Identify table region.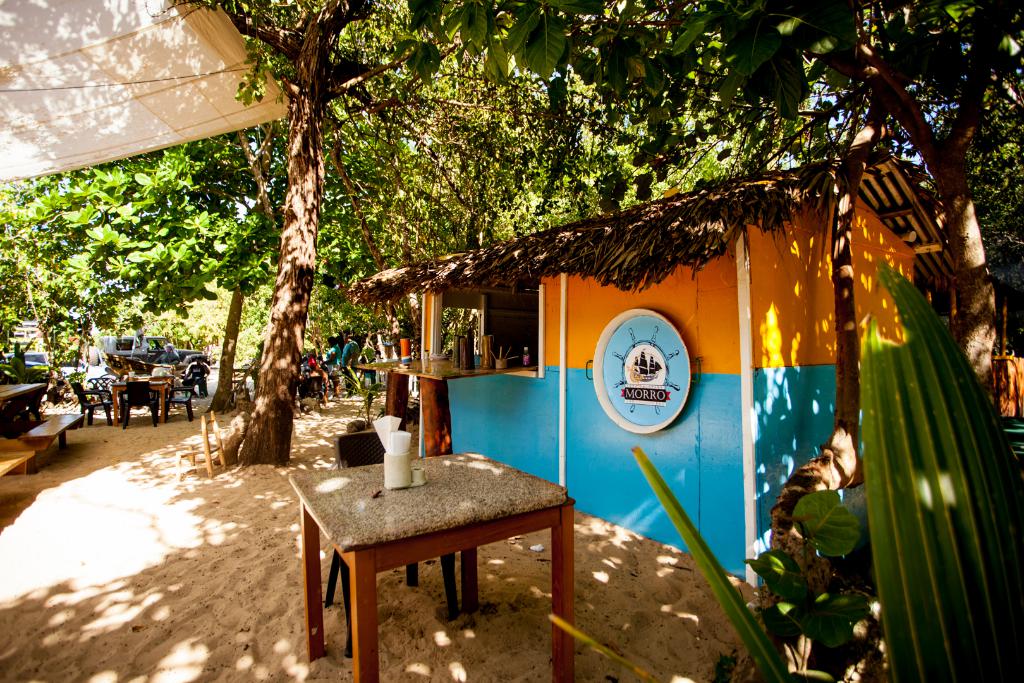
Region: region(283, 429, 582, 668).
